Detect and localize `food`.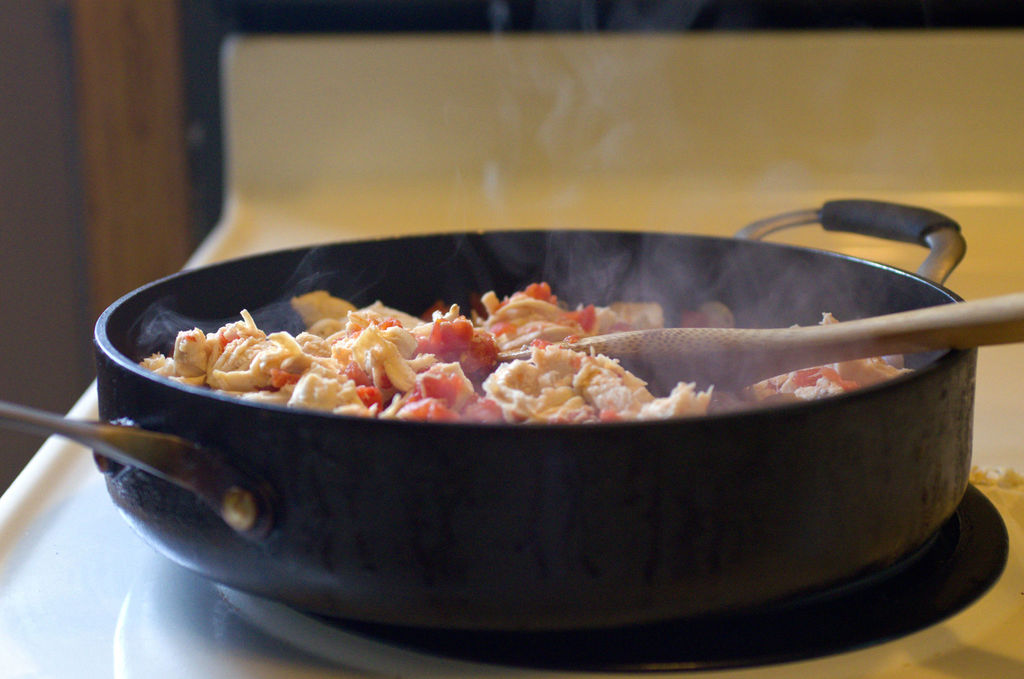
Localized at bbox=[134, 282, 839, 515].
